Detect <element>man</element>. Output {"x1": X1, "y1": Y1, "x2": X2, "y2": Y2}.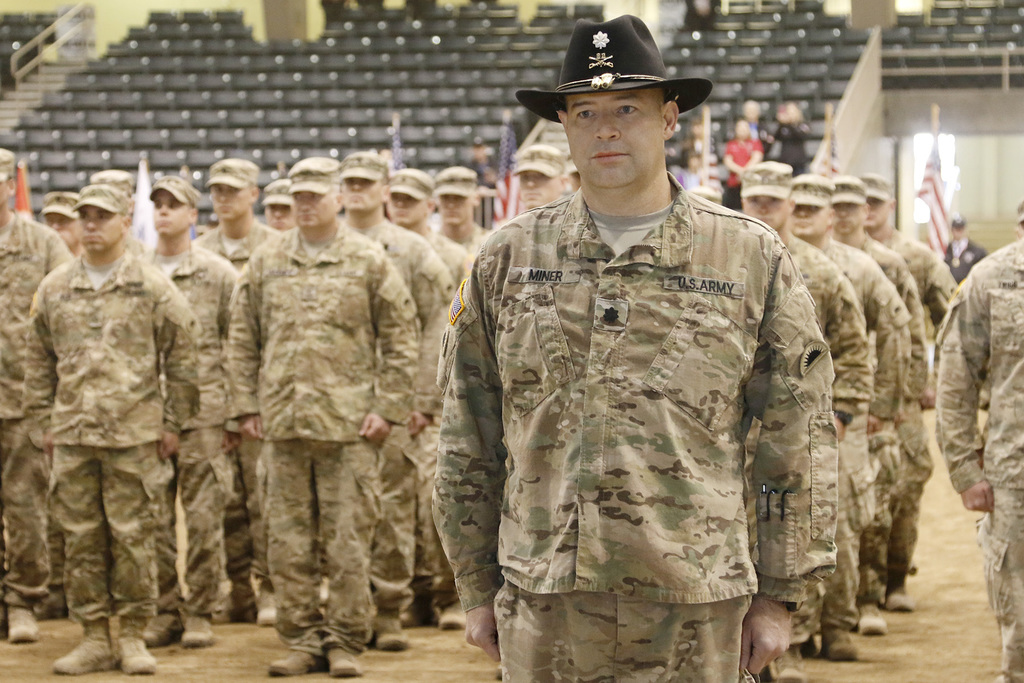
{"x1": 723, "y1": 113, "x2": 769, "y2": 211}.
